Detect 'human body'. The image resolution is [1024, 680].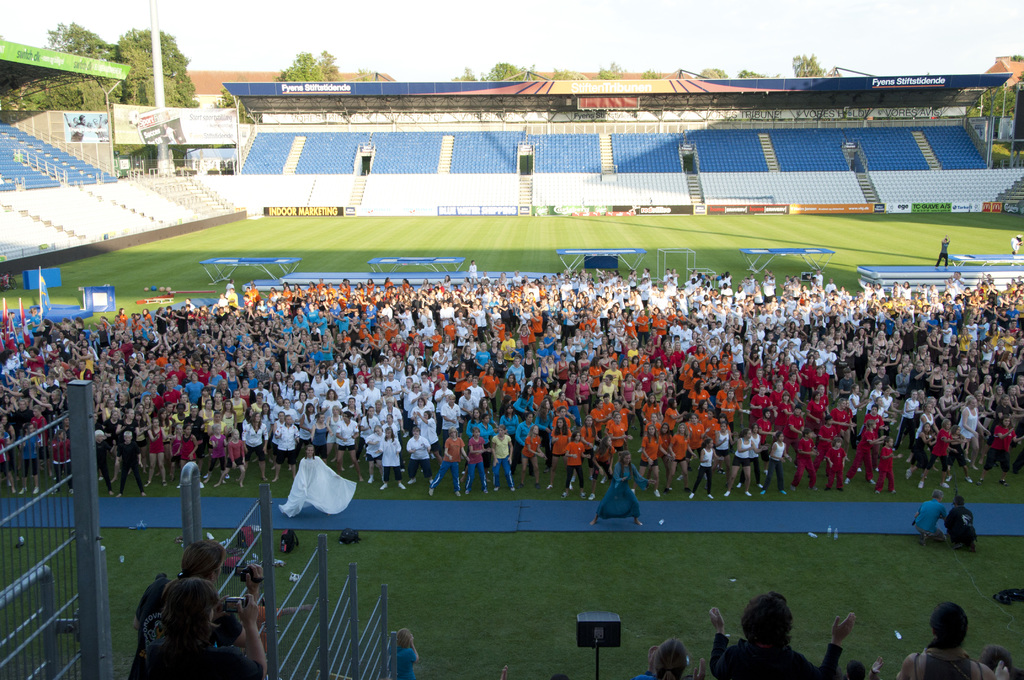
328, 412, 344, 451.
